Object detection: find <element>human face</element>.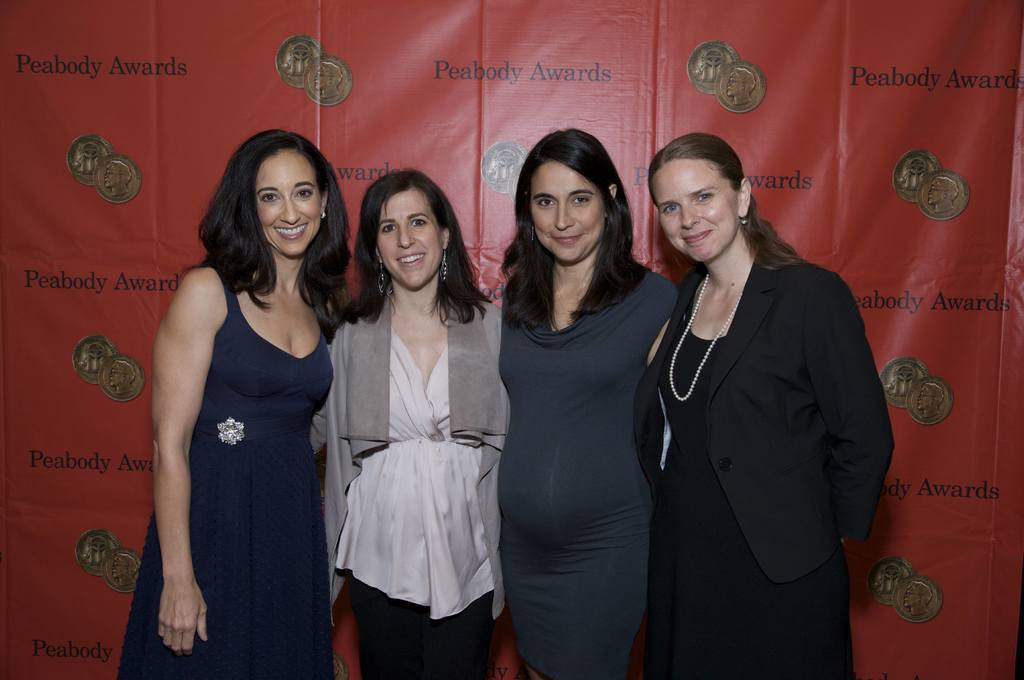
{"left": 250, "top": 145, "right": 319, "bottom": 259}.
